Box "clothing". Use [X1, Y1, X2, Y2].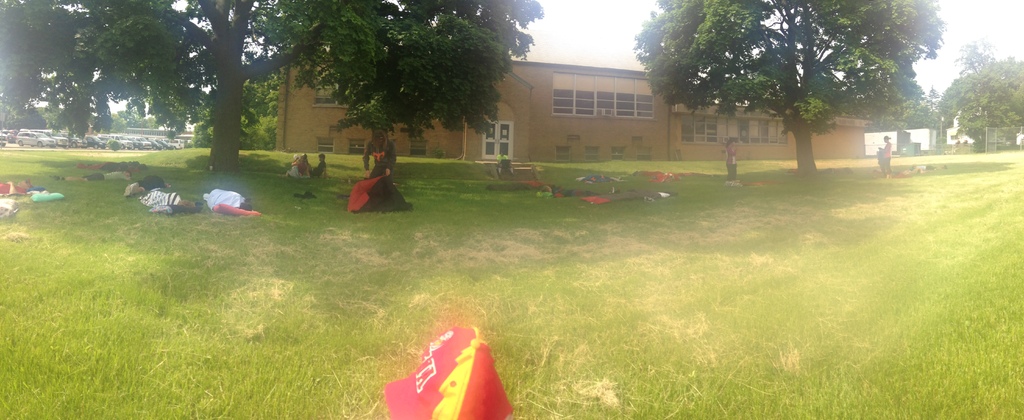
[308, 158, 326, 181].
